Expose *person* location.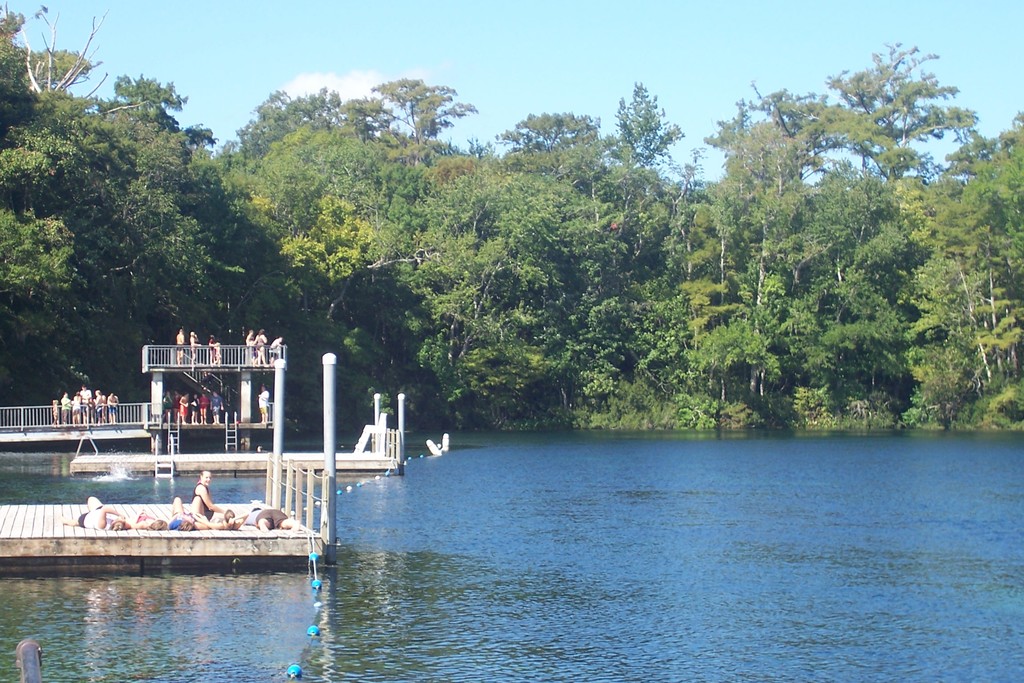
Exposed at x1=235 y1=501 x2=293 y2=532.
